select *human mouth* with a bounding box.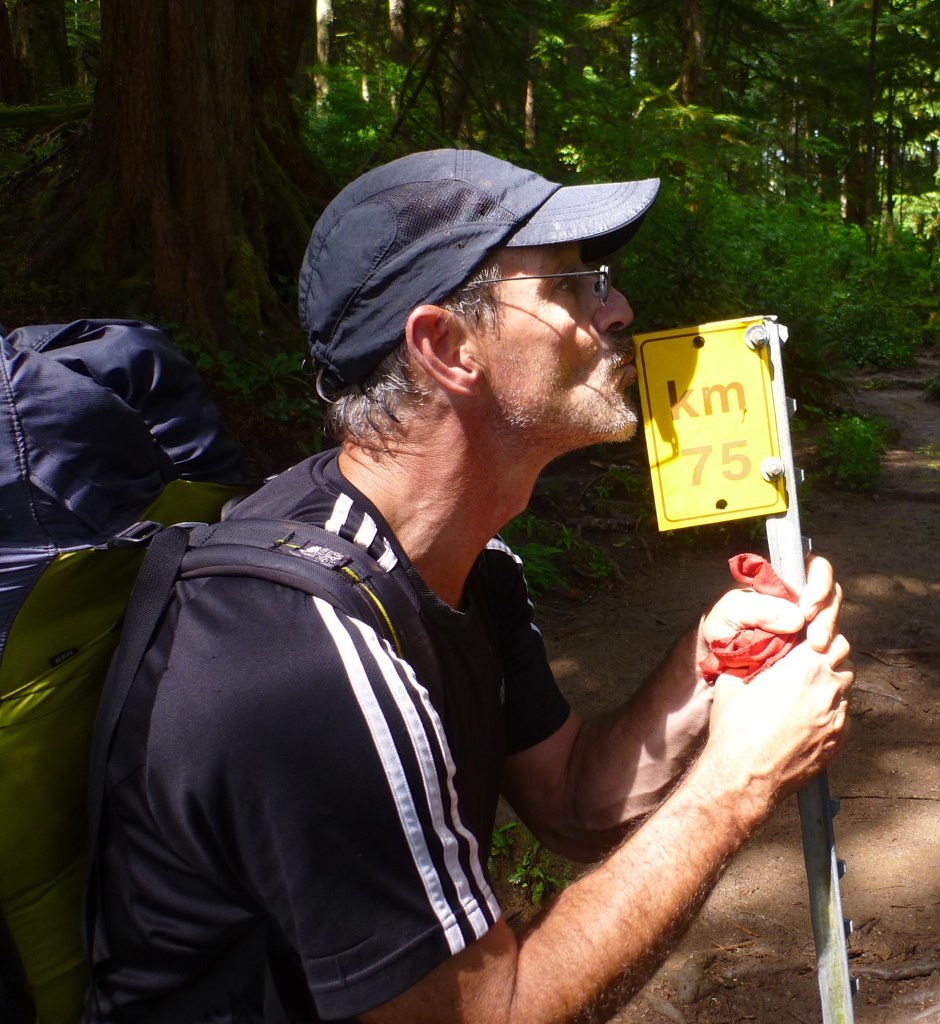
crop(609, 338, 640, 376).
